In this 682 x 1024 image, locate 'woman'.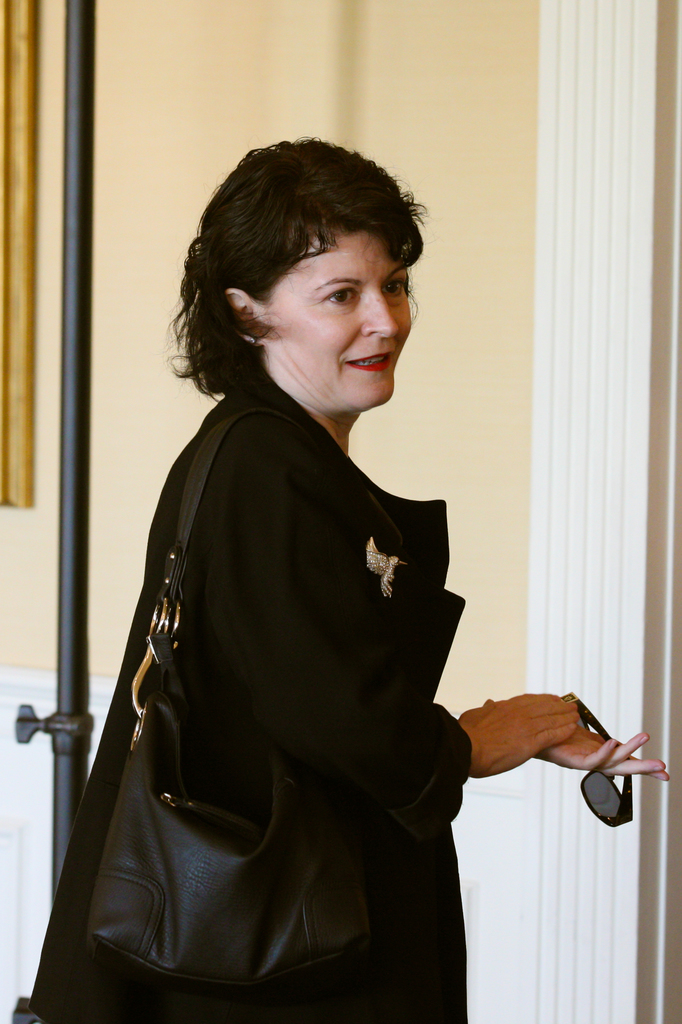
Bounding box: bbox=[76, 117, 497, 1023].
